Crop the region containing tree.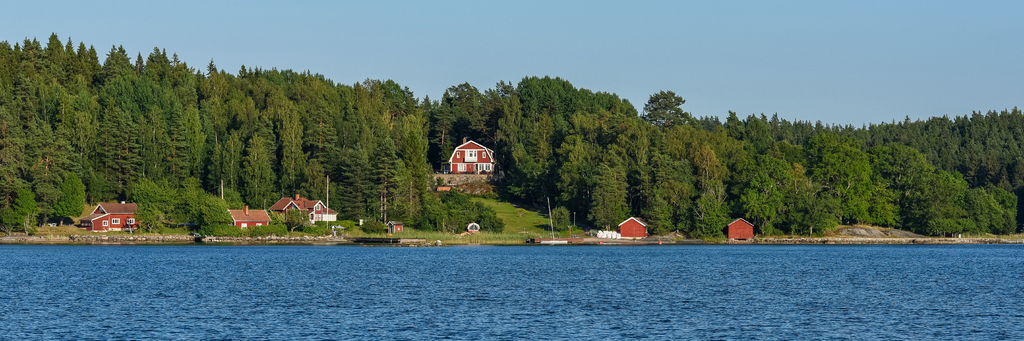
Crop region: x1=225, y1=70, x2=337, y2=112.
